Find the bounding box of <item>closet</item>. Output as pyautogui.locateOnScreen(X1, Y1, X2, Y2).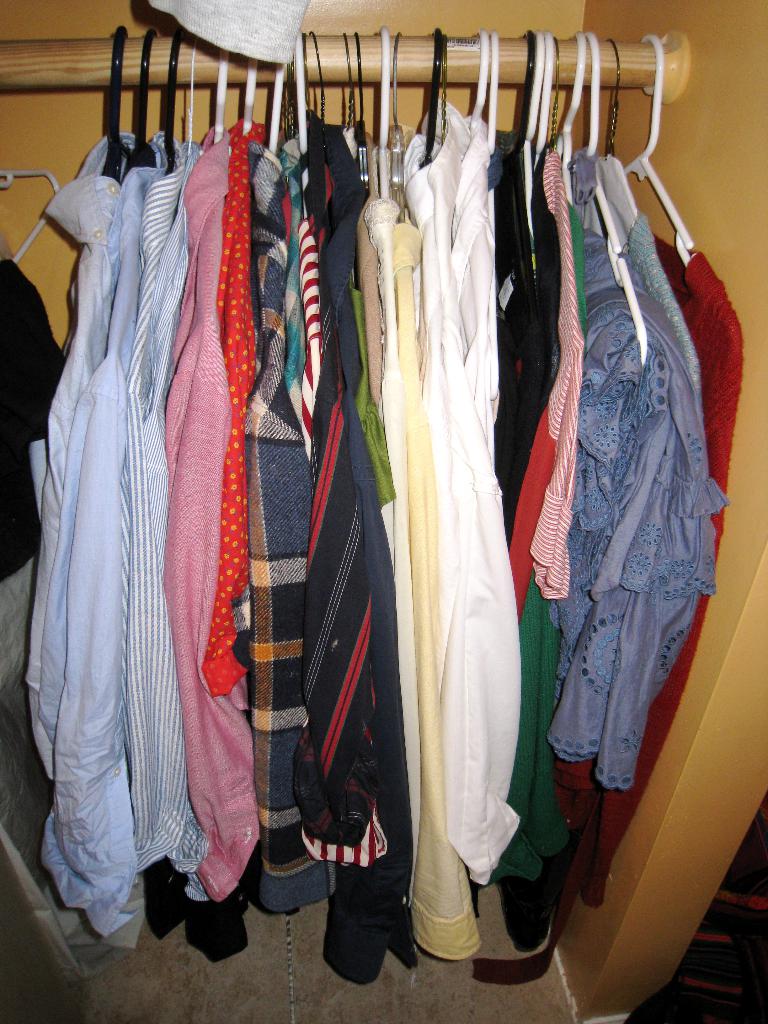
pyautogui.locateOnScreen(26, 15, 754, 1011).
